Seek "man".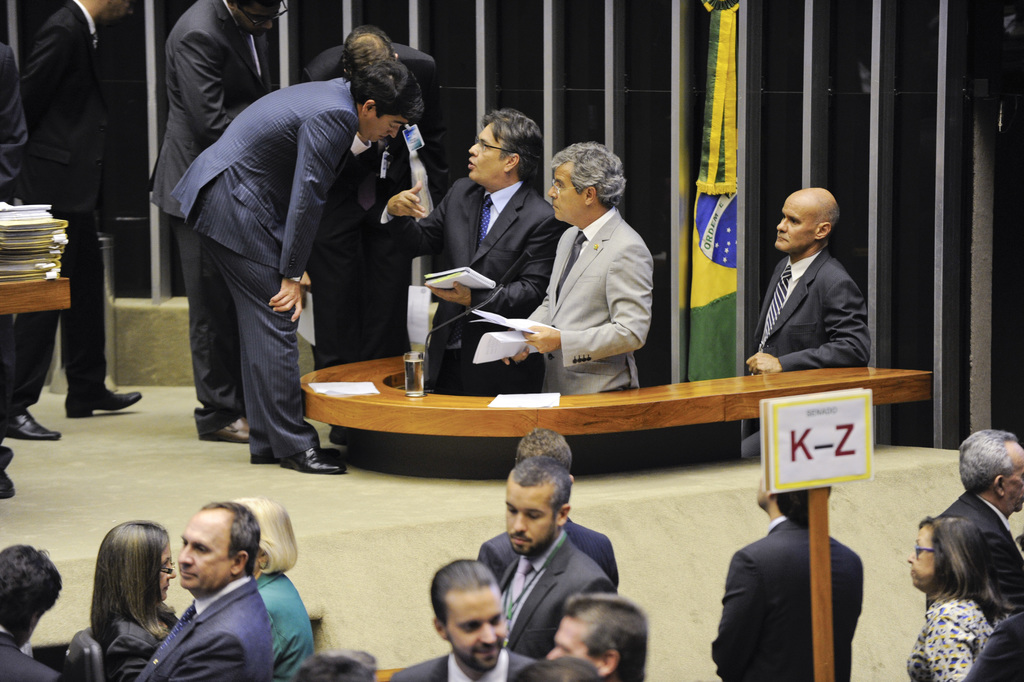
x1=371 y1=108 x2=561 y2=391.
